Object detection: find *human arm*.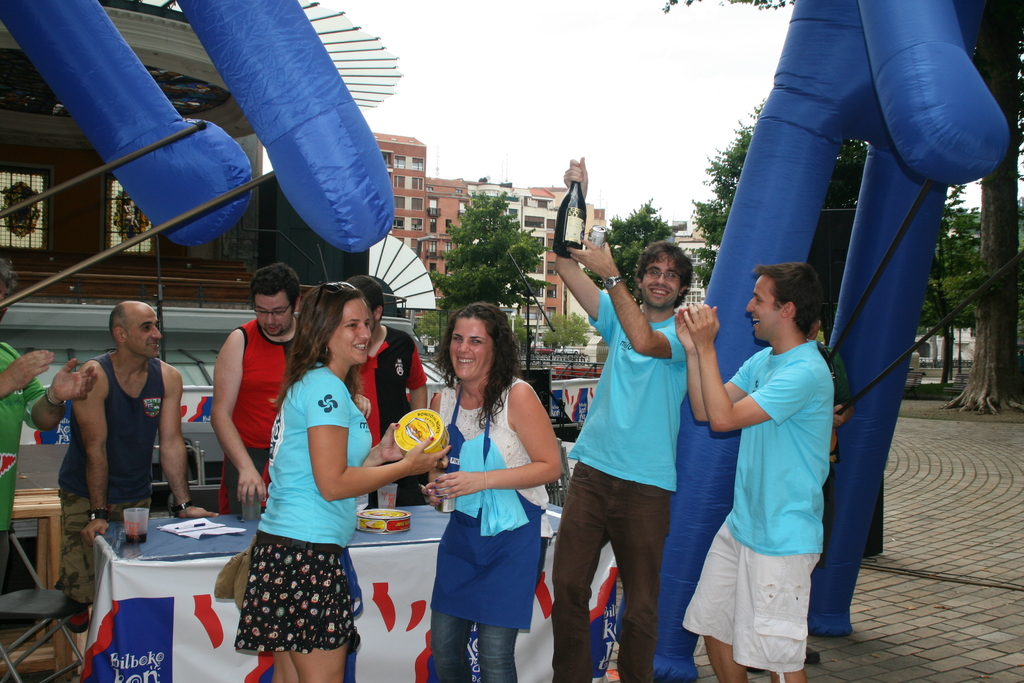
pyautogui.locateOnScreen(308, 375, 453, 501).
